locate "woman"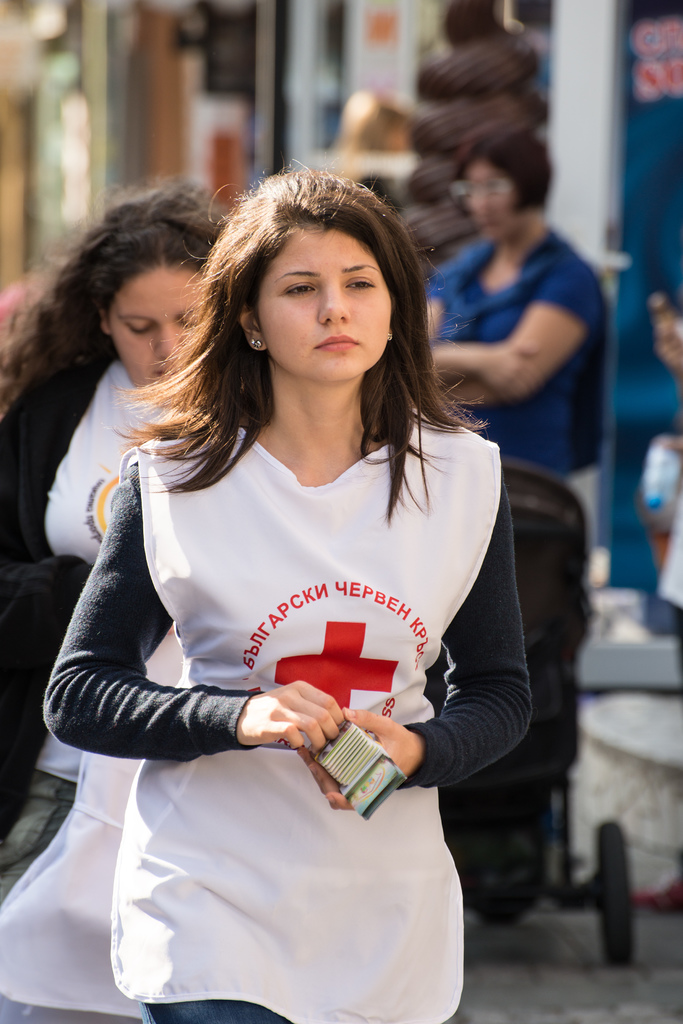
region(0, 183, 267, 1023)
